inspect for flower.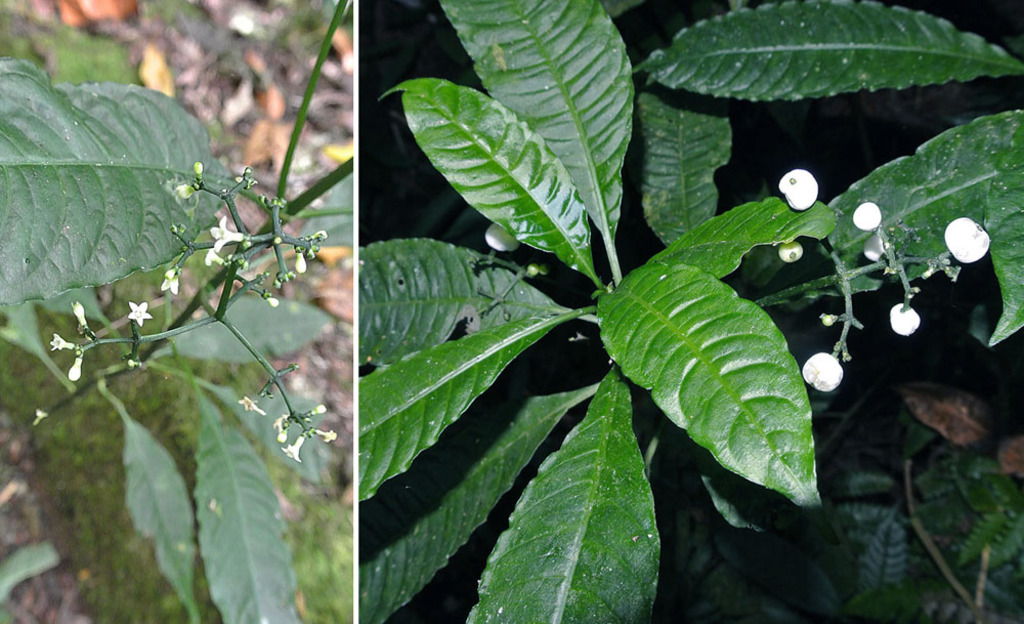
Inspection: detection(66, 353, 83, 385).
